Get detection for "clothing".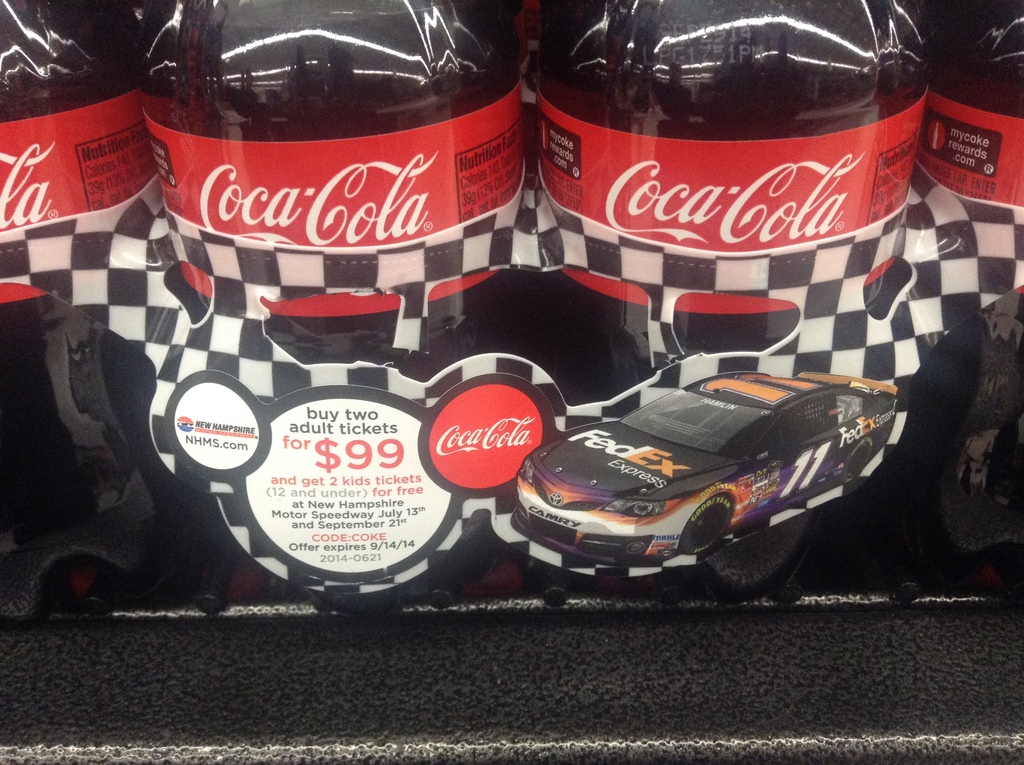
Detection: [left=653, top=81, right=696, bottom=141].
